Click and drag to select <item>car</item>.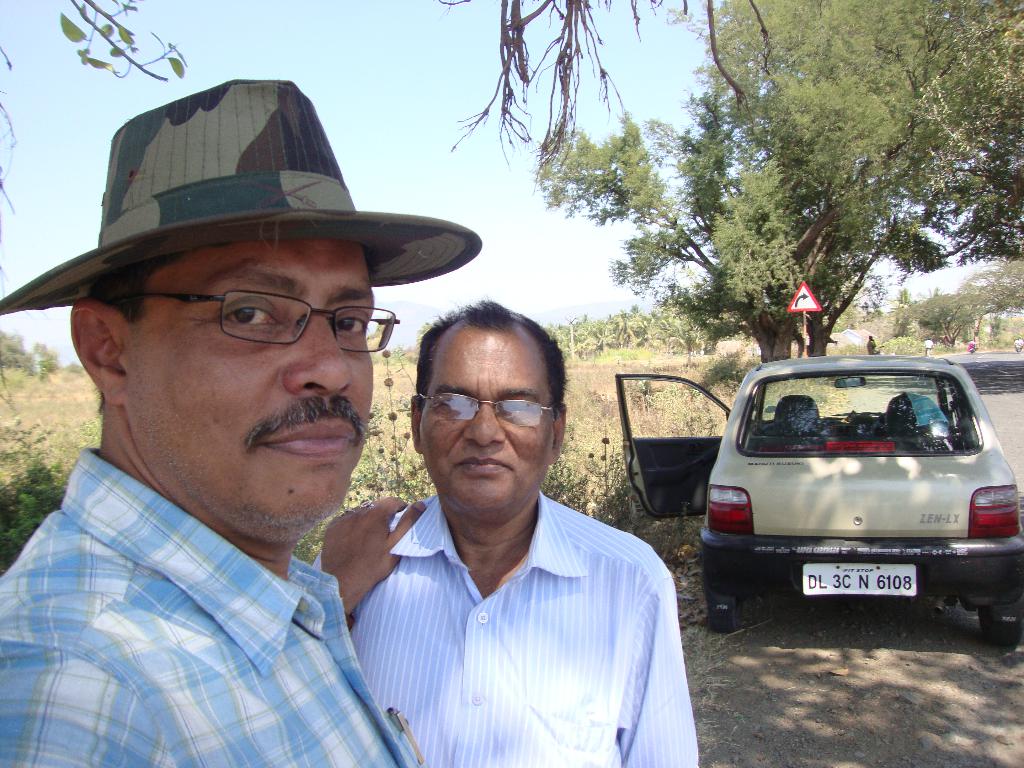
Selection: box(701, 353, 1007, 630).
